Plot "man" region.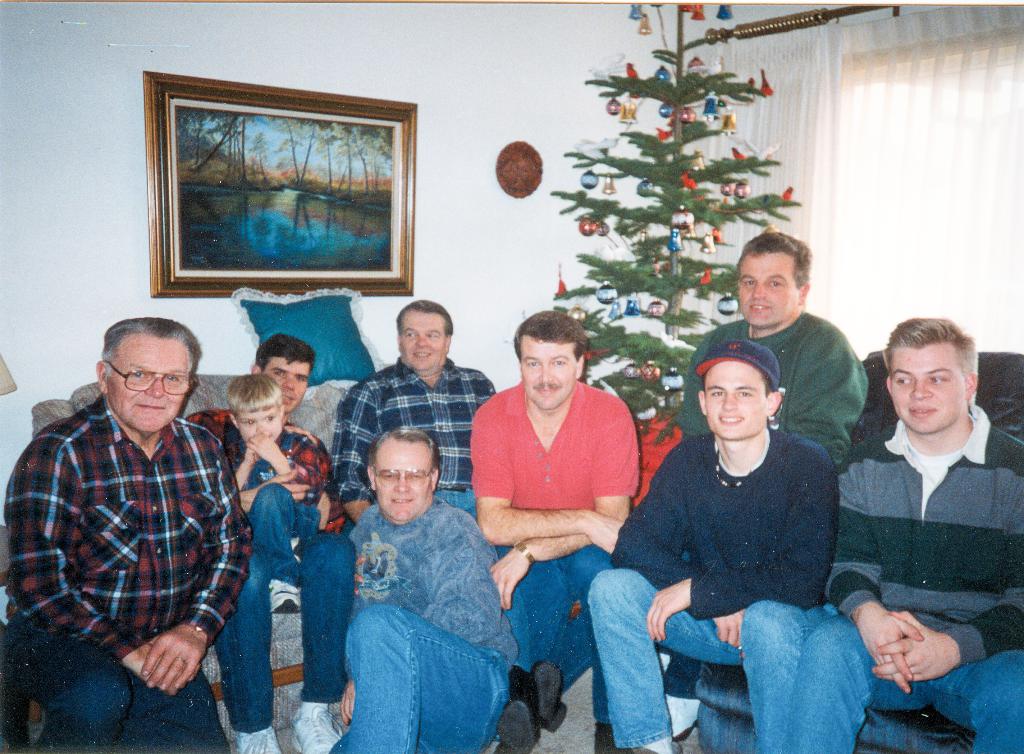
Plotted at [785, 317, 1023, 753].
